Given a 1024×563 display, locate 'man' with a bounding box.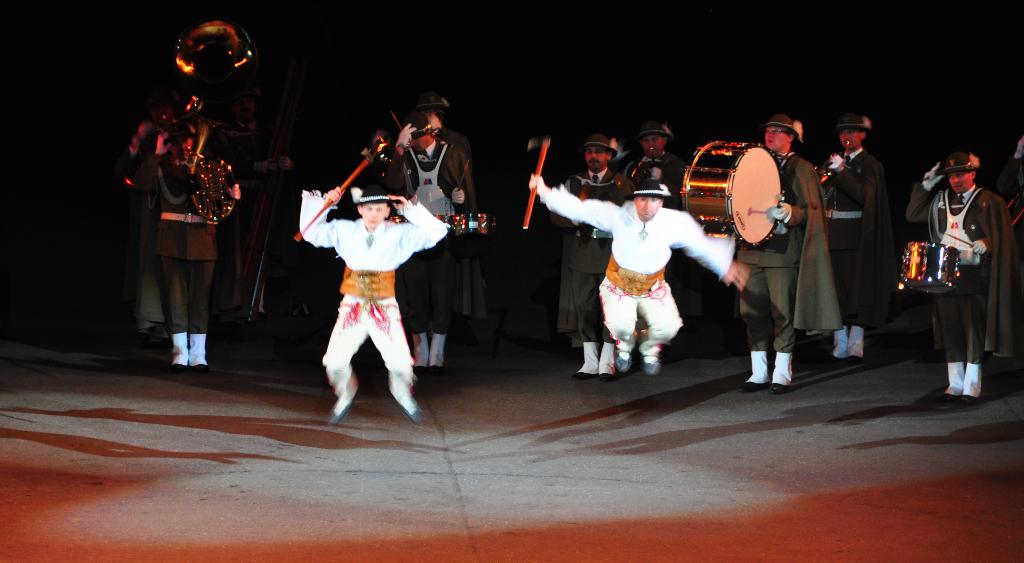
Located: pyautogui.locateOnScreen(132, 120, 242, 370).
